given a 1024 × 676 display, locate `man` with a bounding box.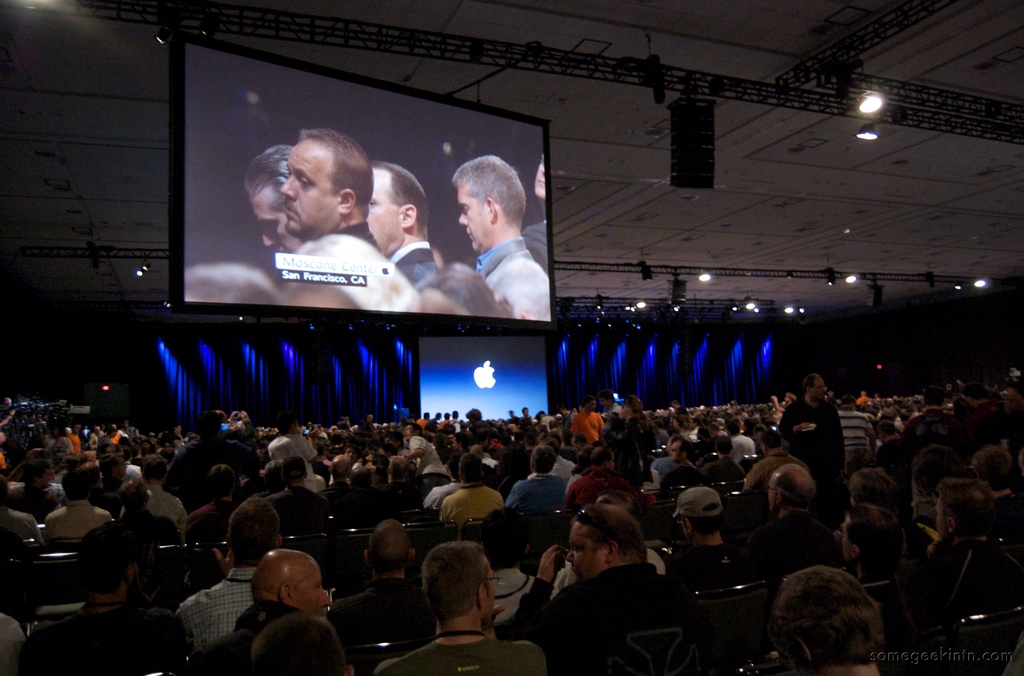
Located: 534 483 678 669.
